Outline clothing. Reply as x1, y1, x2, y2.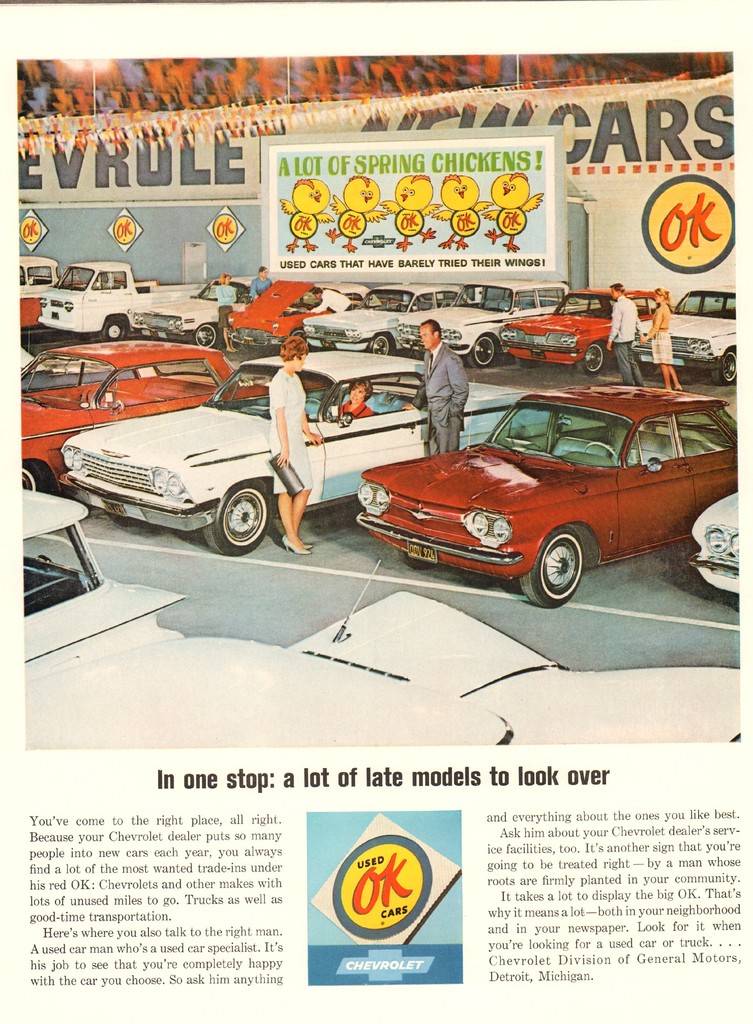
647, 303, 675, 363.
